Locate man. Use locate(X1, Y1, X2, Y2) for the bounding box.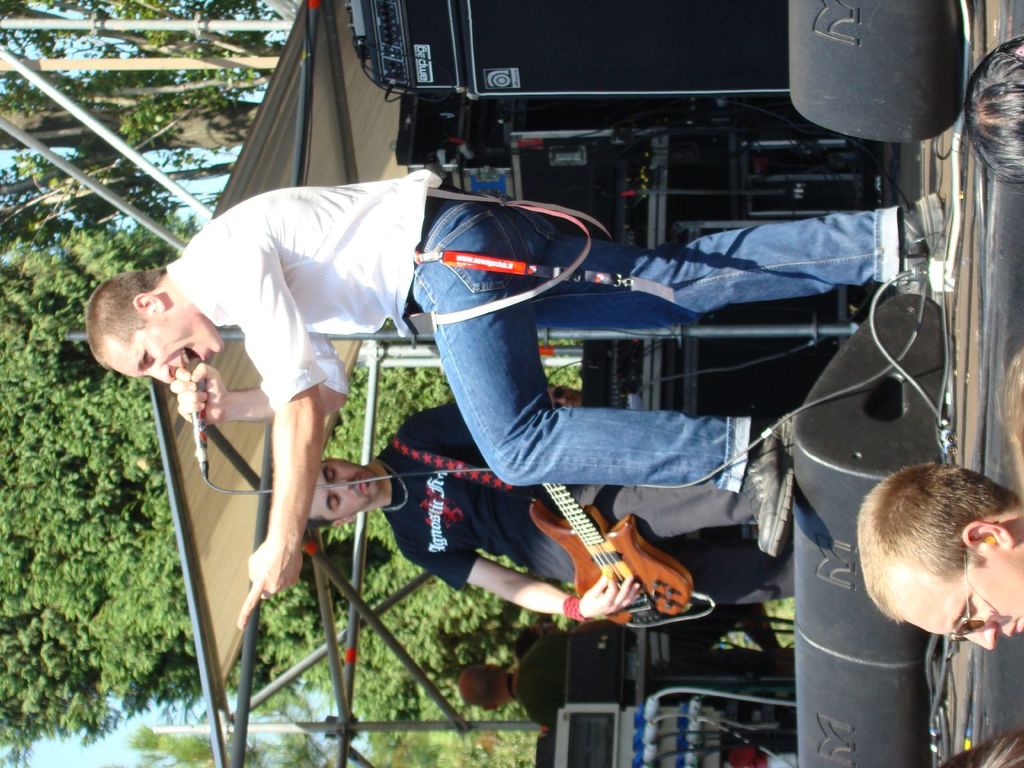
locate(852, 458, 1023, 645).
